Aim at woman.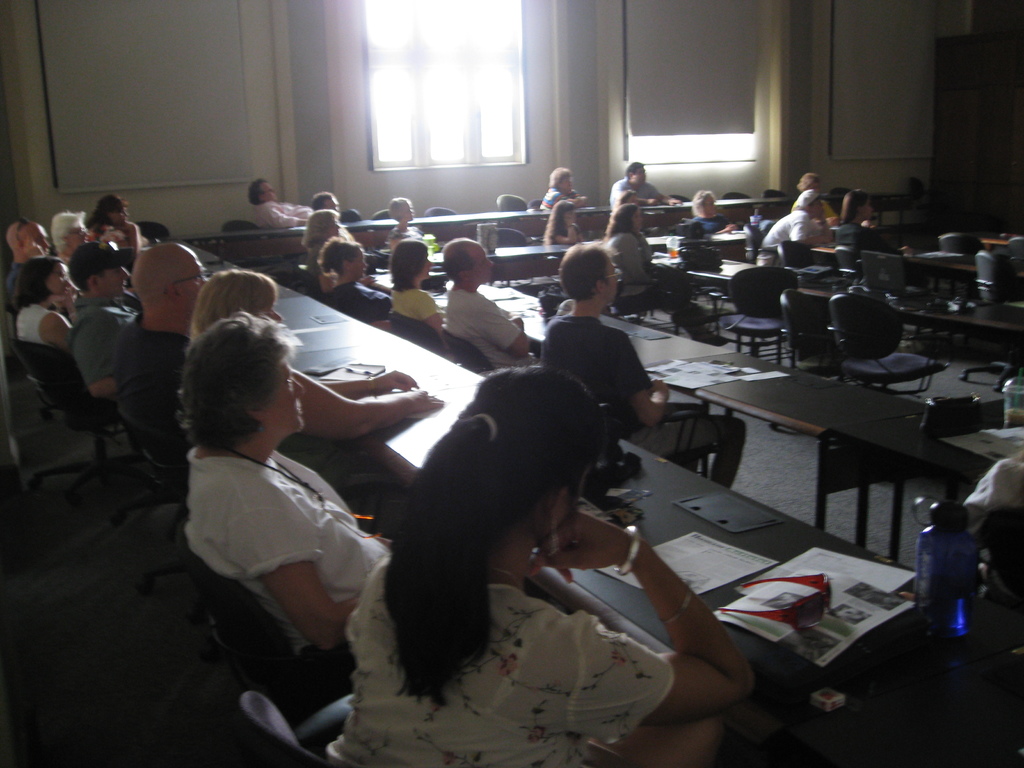
Aimed at Rect(5, 254, 84, 369).
